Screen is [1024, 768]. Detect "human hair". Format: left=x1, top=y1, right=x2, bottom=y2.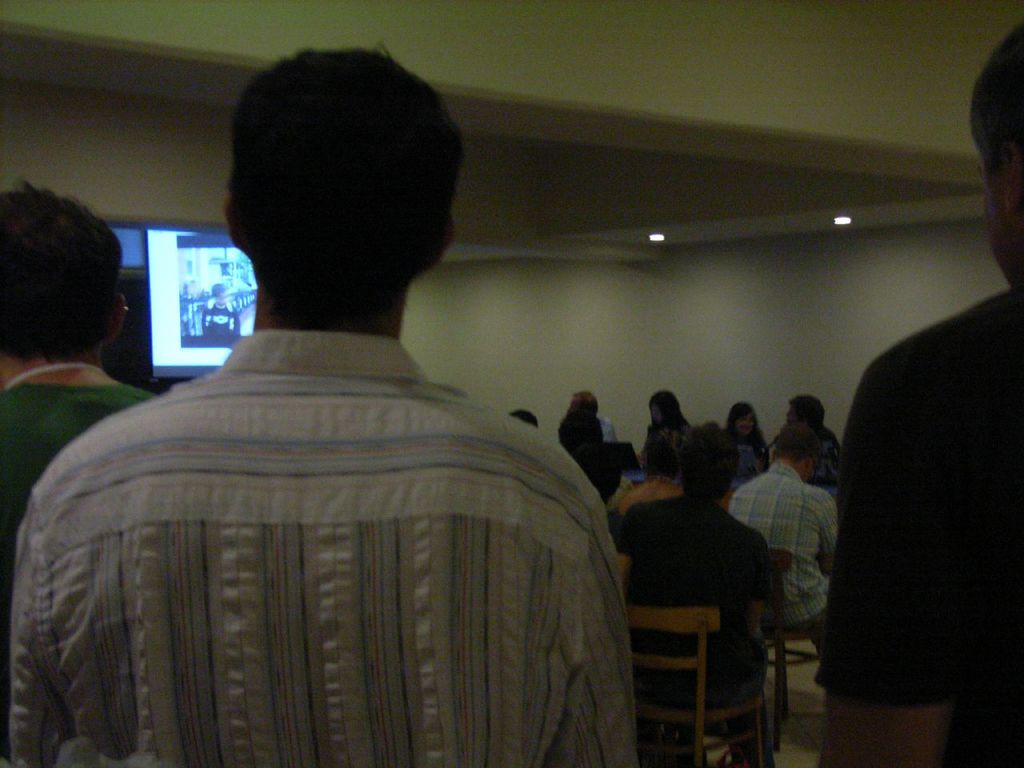
left=776, top=424, right=822, bottom=462.
